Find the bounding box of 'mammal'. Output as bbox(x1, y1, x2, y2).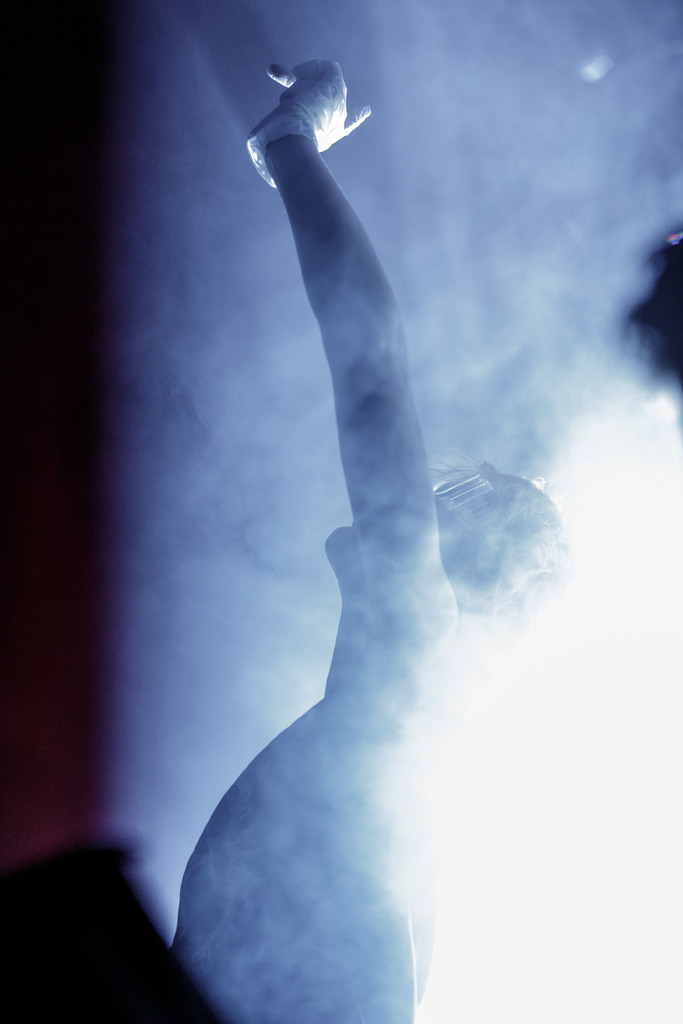
bbox(160, 54, 556, 1023).
